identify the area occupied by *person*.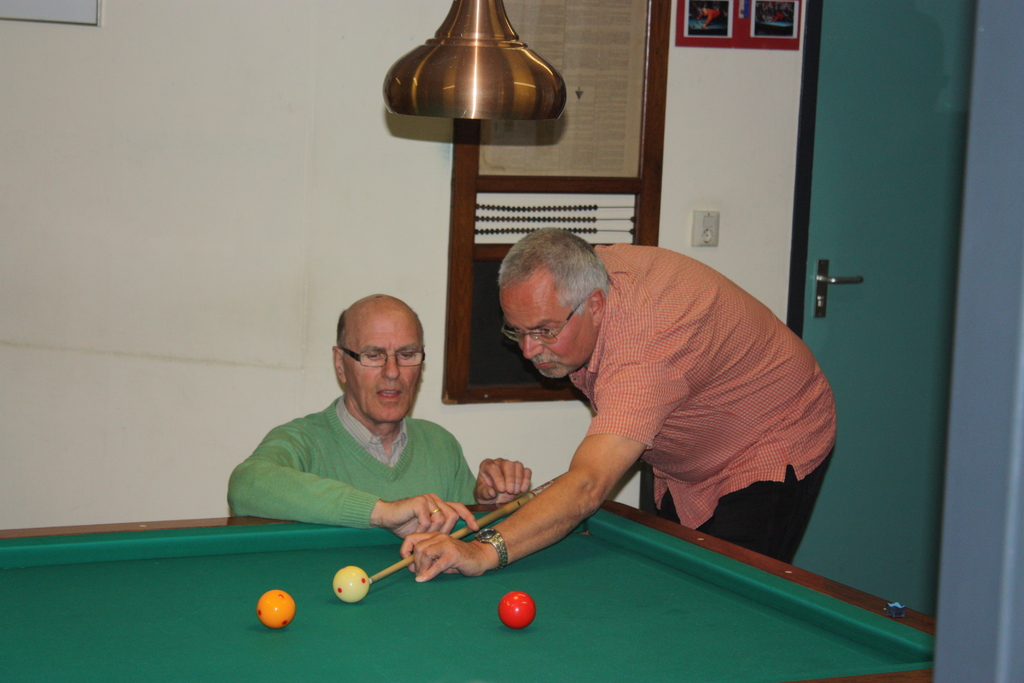
Area: 401 227 838 584.
